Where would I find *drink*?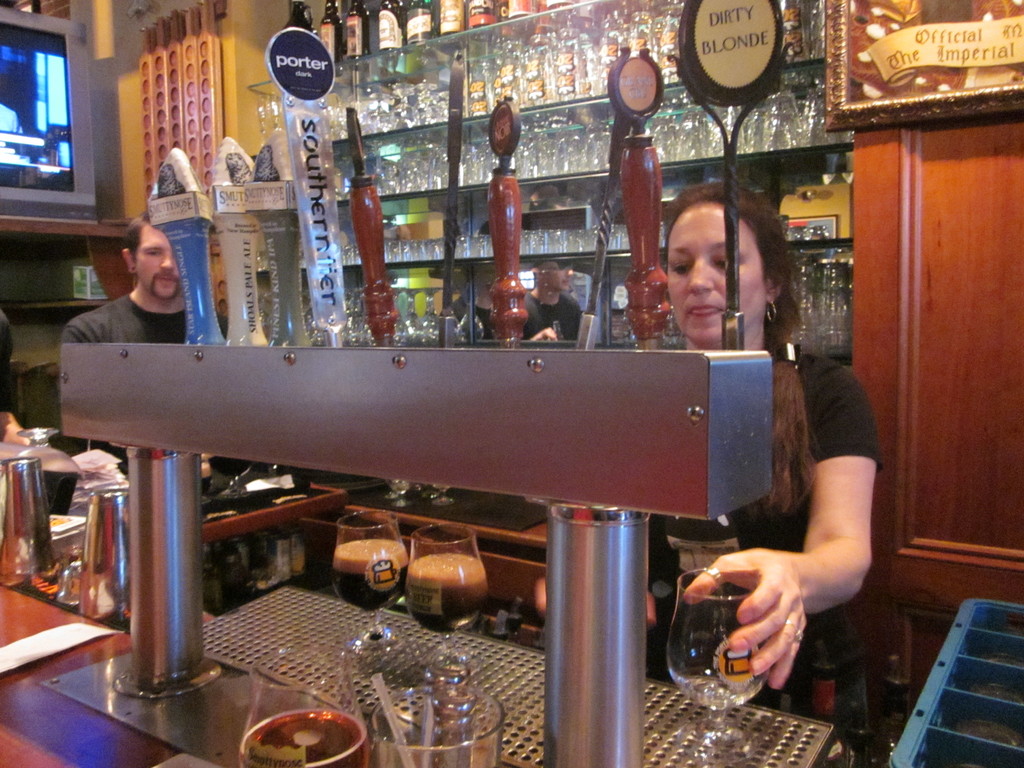
At crop(508, 0, 534, 20).
